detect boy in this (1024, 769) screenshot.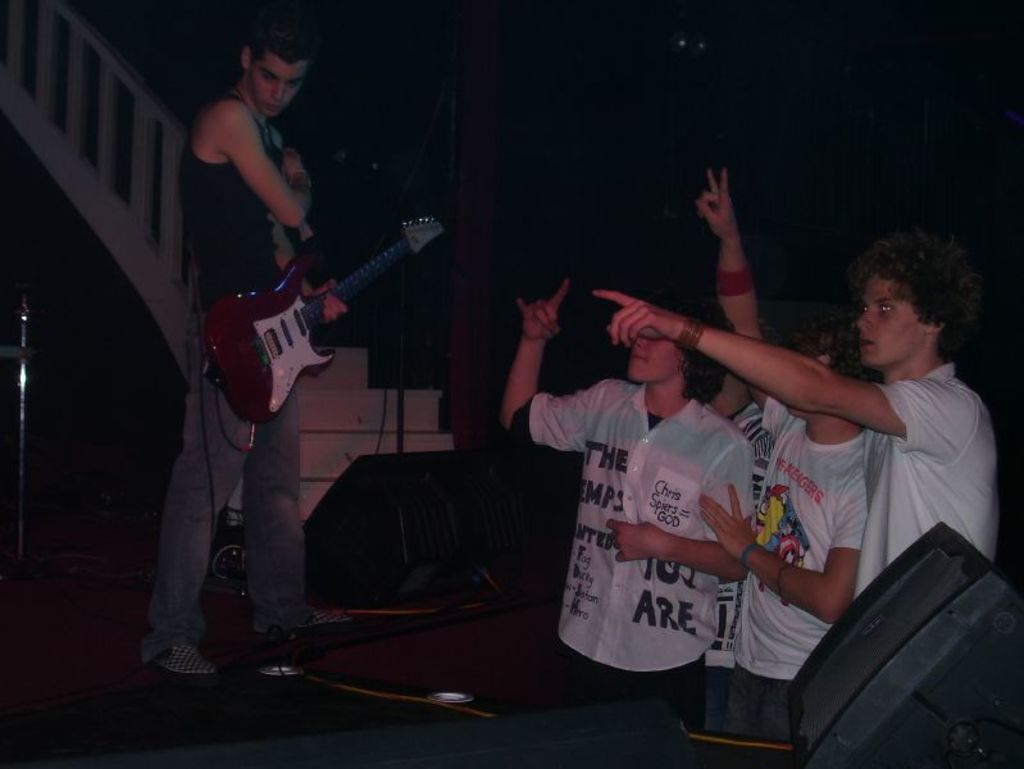
Detection: pyautogui.locateOnScreen(496, 286, 772, 706).
